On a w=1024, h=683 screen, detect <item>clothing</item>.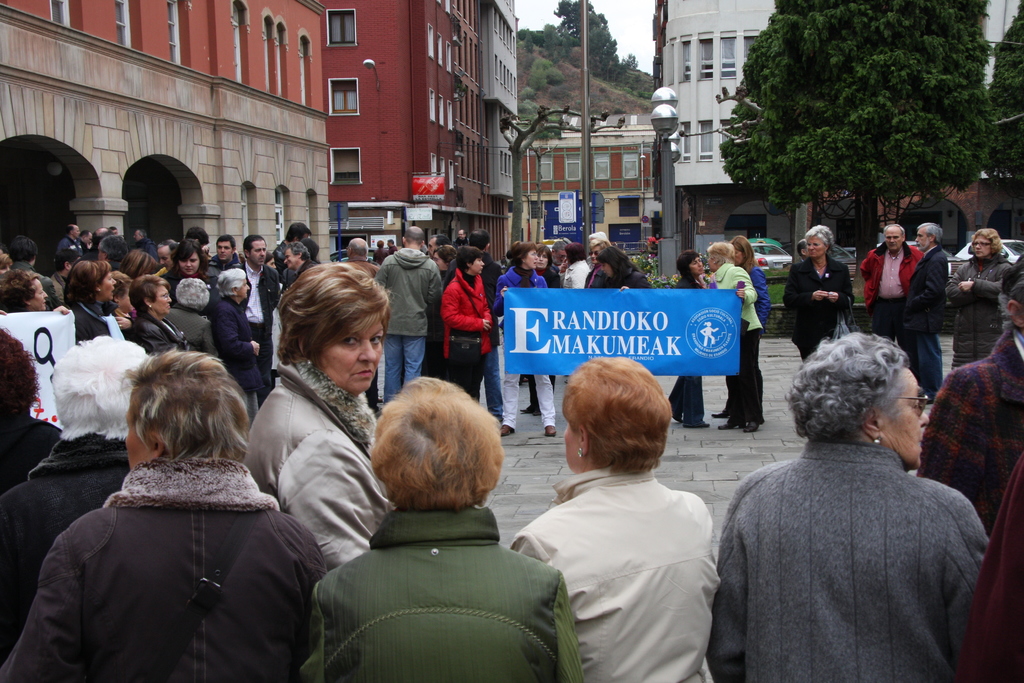
916 319 1023 507.
